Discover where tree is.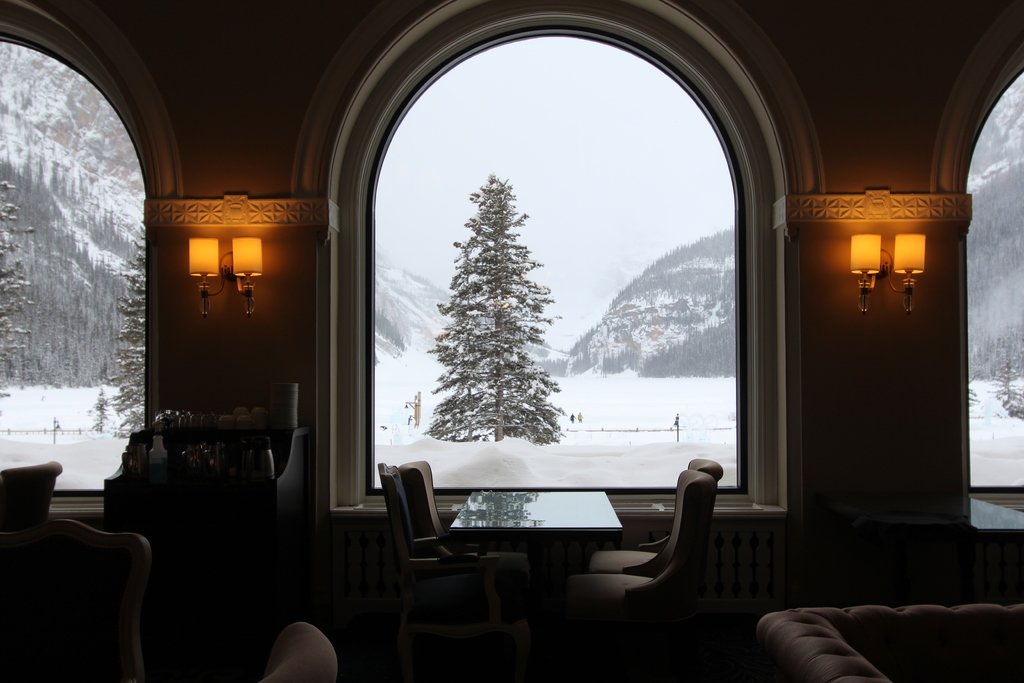
Discovered at box=[428, 169, 566, 448].
